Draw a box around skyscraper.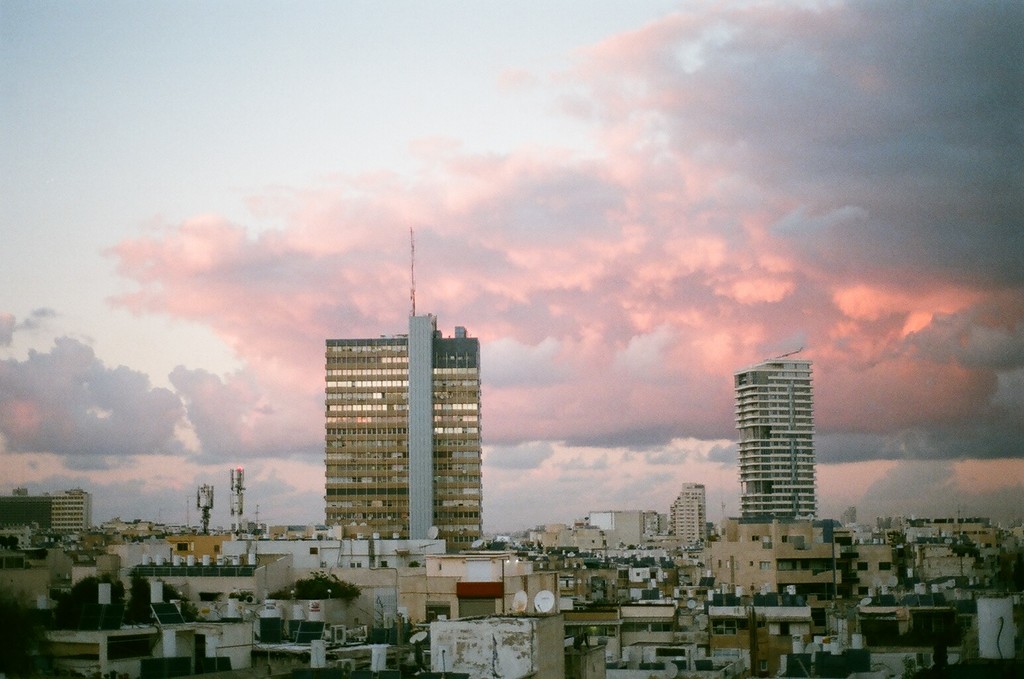
box(312, 278, 509, 562).
